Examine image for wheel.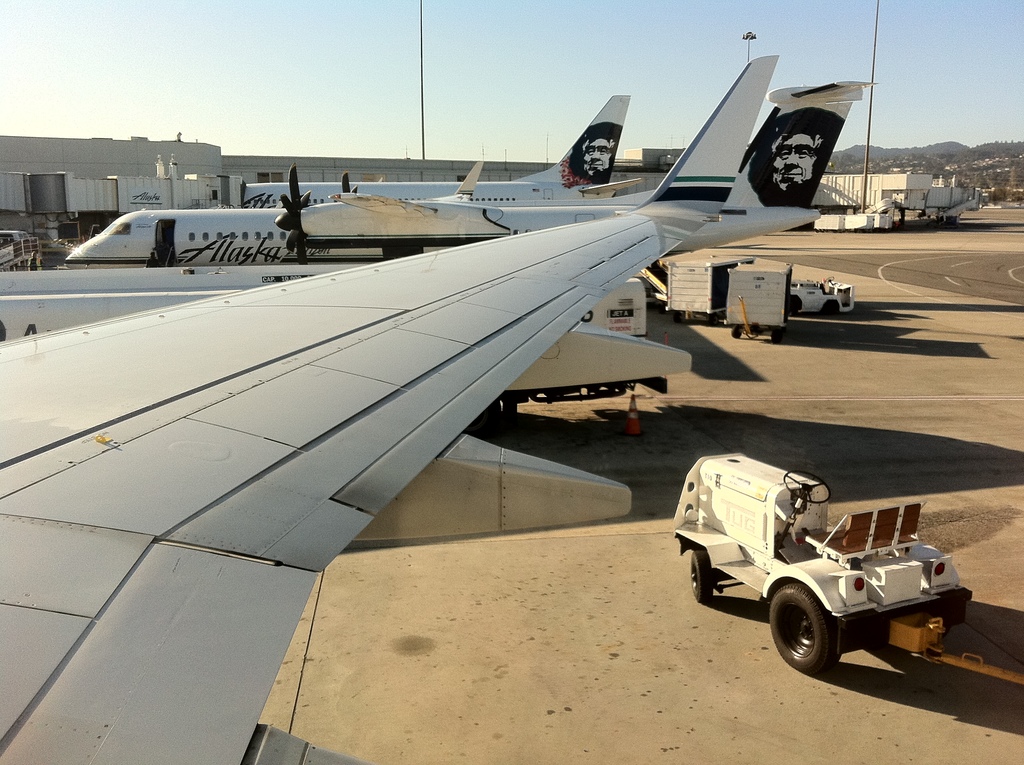
Examination result: 770:581:845:671.
